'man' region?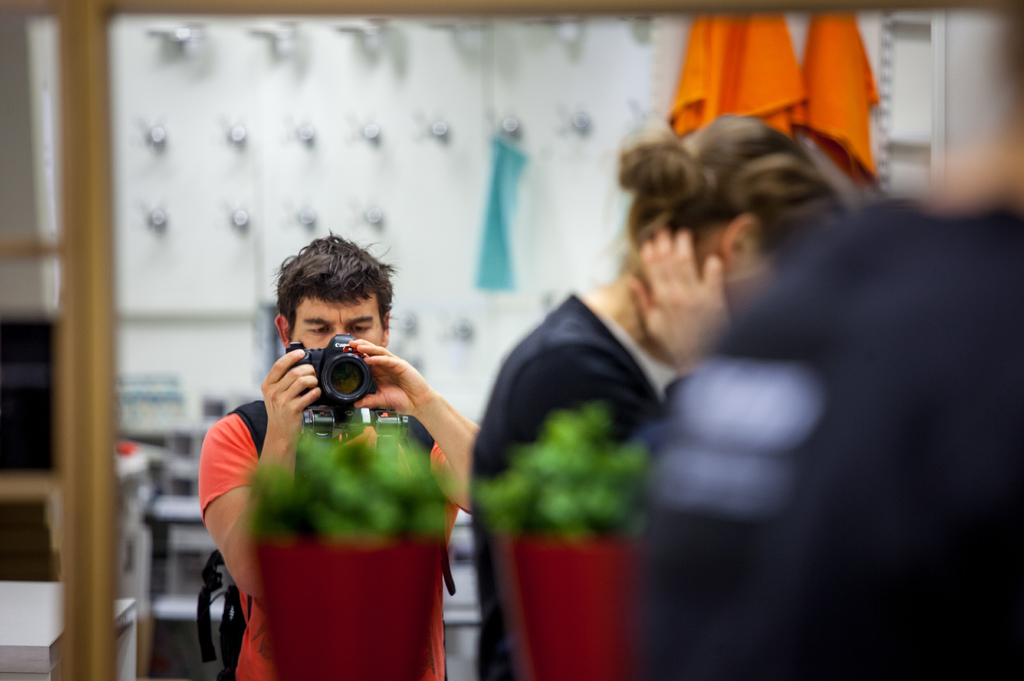
{"left": 169, "top": 248, "right": 477, "bottom": 624}
